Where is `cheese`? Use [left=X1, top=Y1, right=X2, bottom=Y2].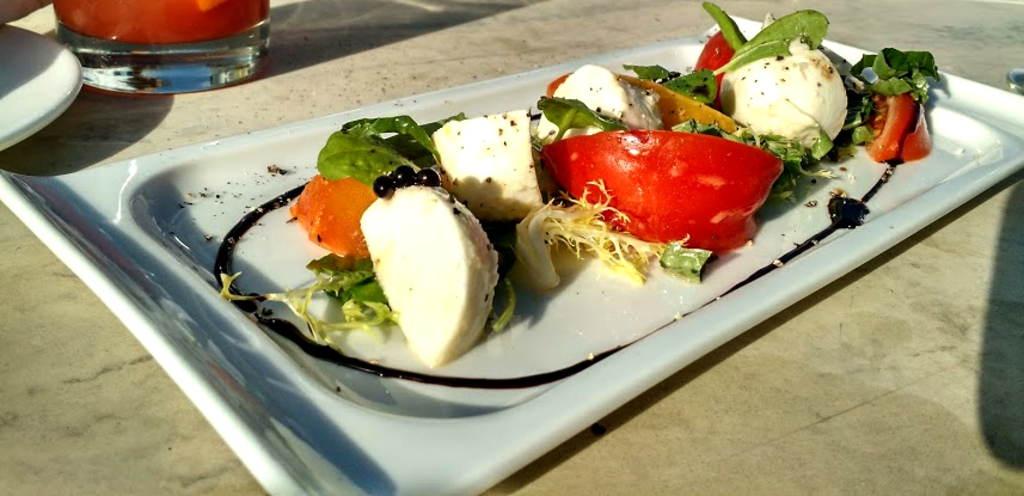
[left=721, top=33, right=853, bottom=146].
